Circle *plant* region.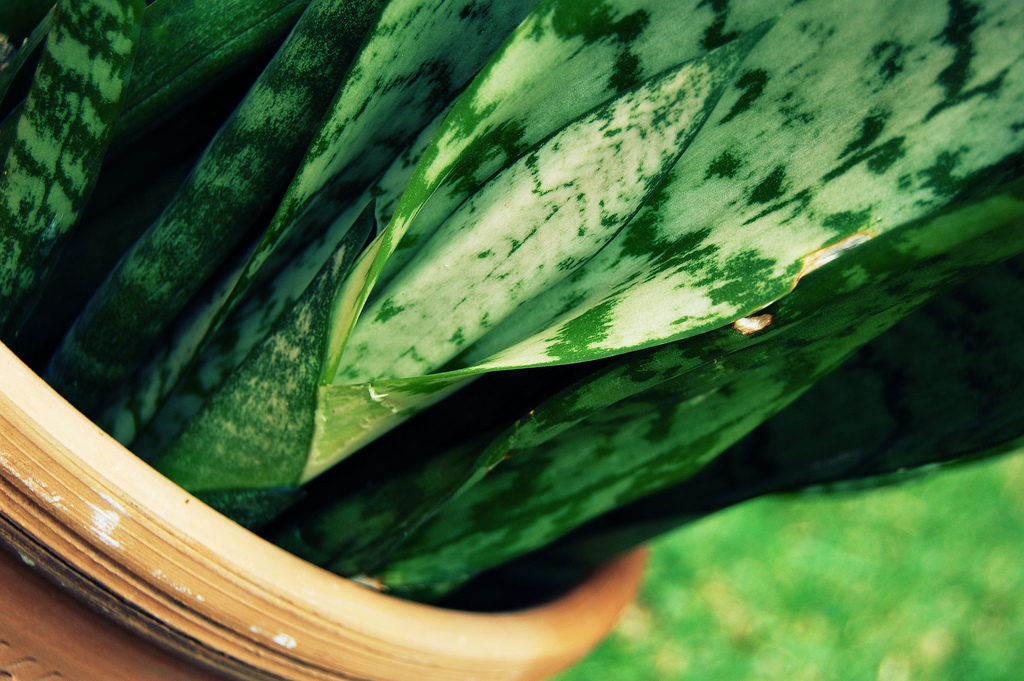
Region: locate(0, 0, 1008, 653).
